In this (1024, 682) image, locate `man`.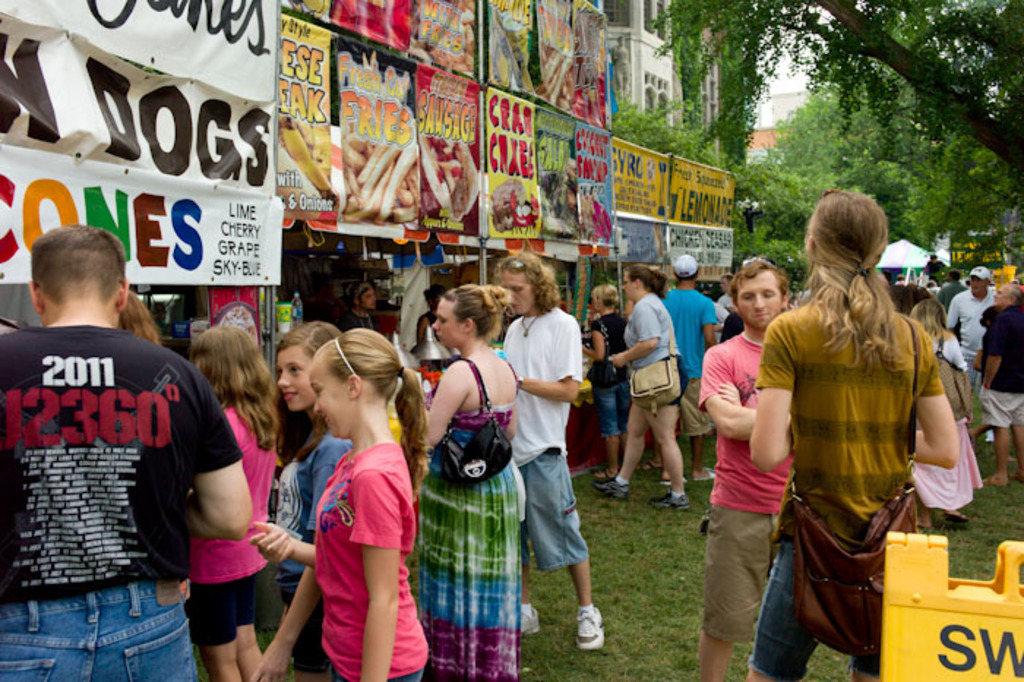
Bounding box: 12,212,221,679.
